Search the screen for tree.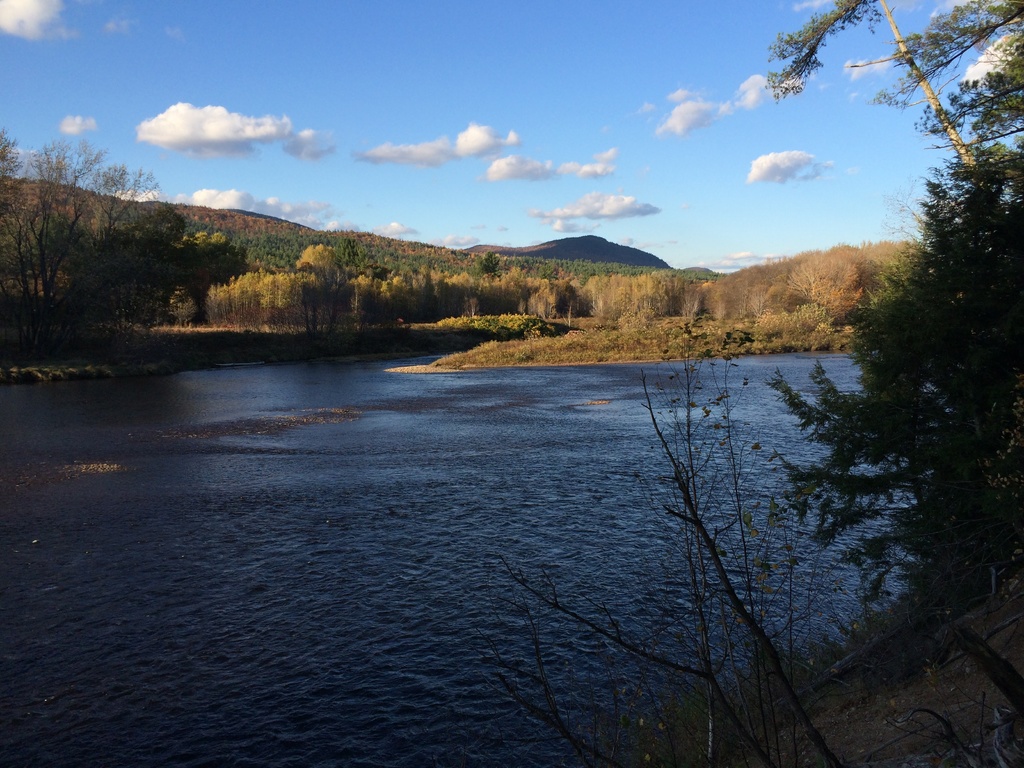
Found at (5,145,225,349).
